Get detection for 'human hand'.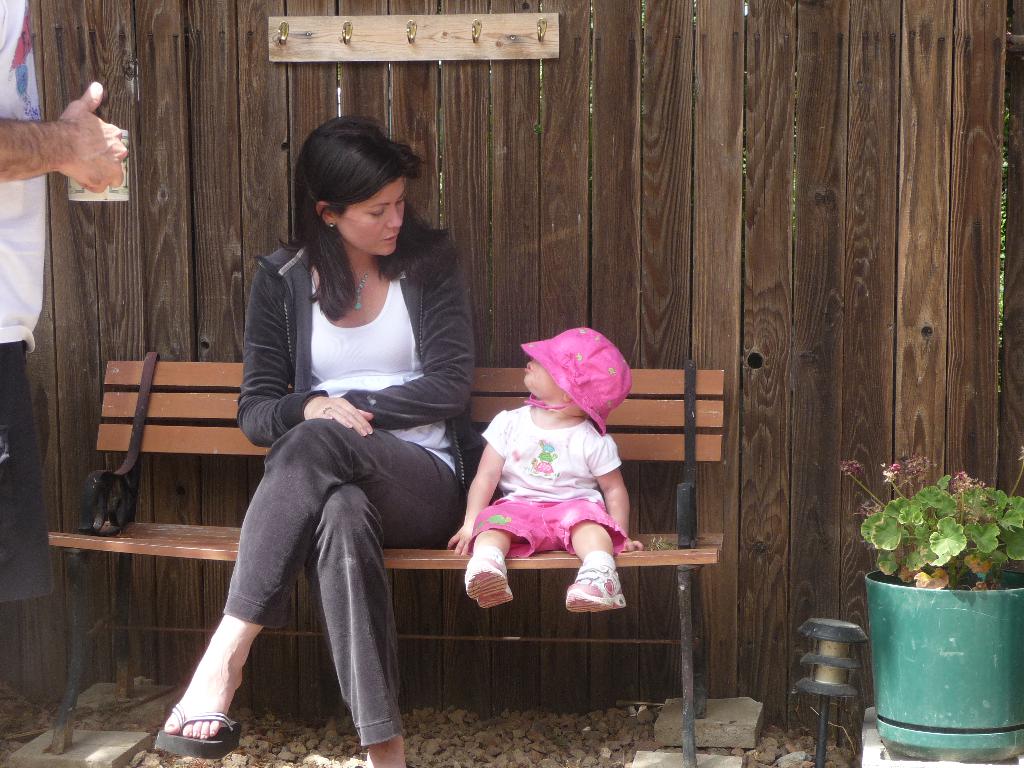
Detection: (left=26, top=70, right=120, bottom=186).
